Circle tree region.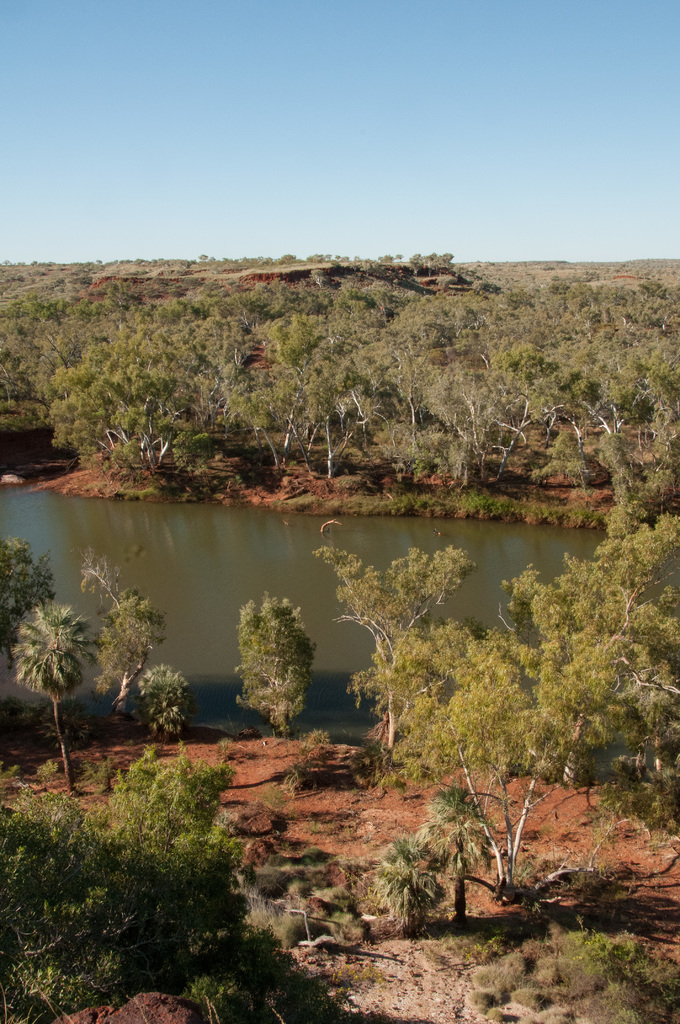
Region: rect(420, 781, 497, 920).
